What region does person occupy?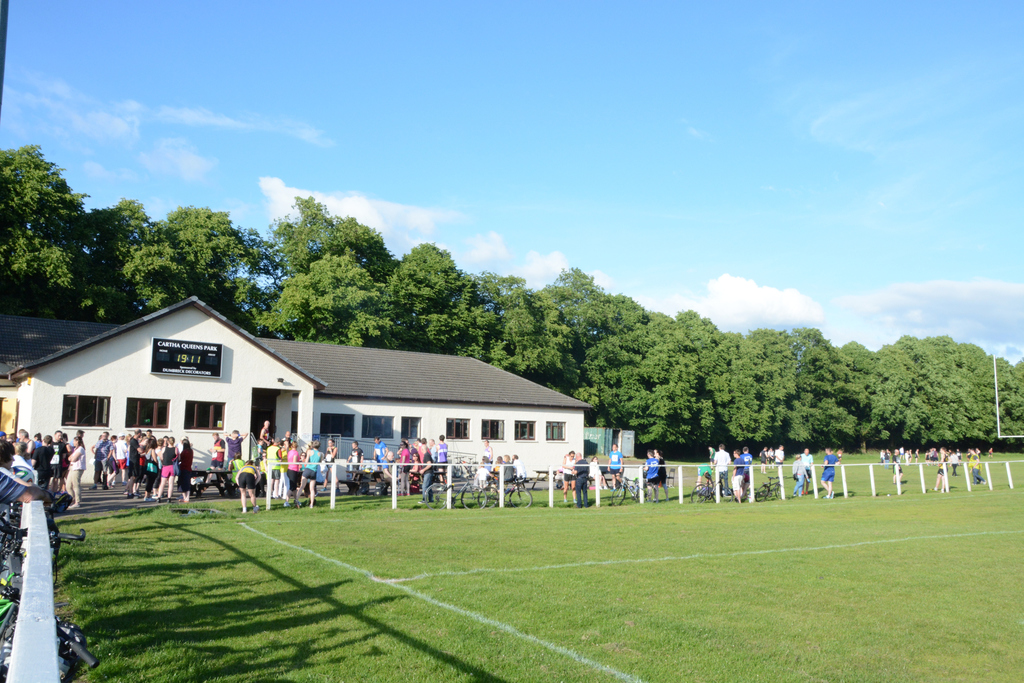
detection(503, 454, 517, 479).
